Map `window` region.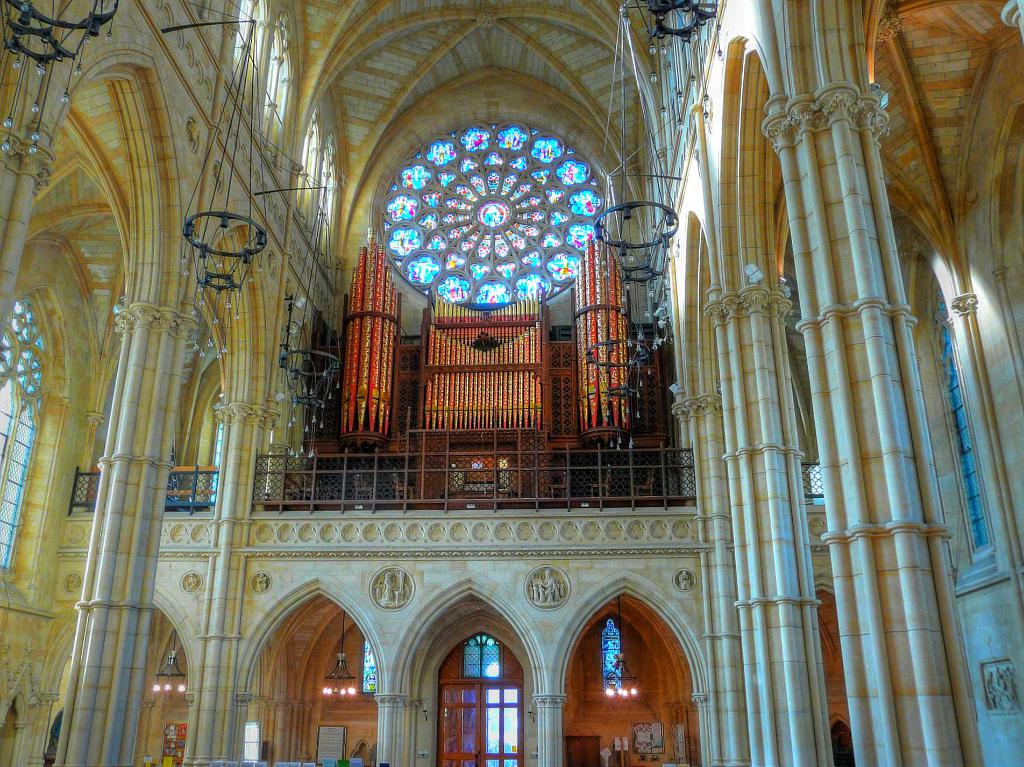
Mapped to (x1=314, y1=136, x2=335, y2=276).
